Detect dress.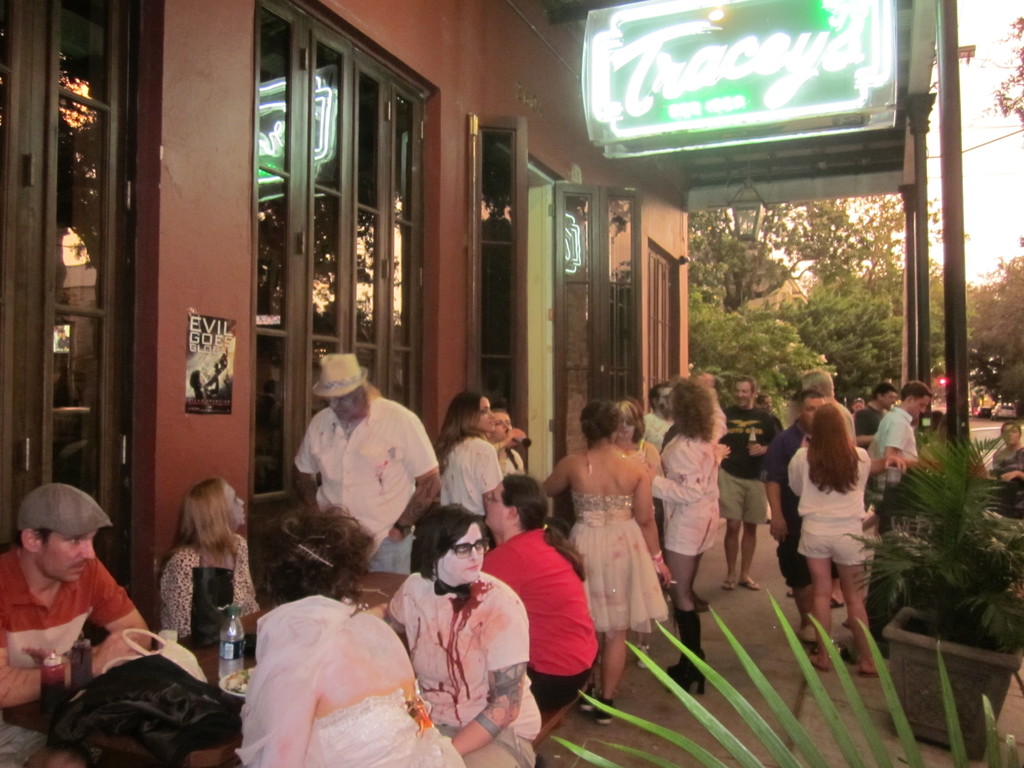
Detected at detection(301, 679, 467, 767).
